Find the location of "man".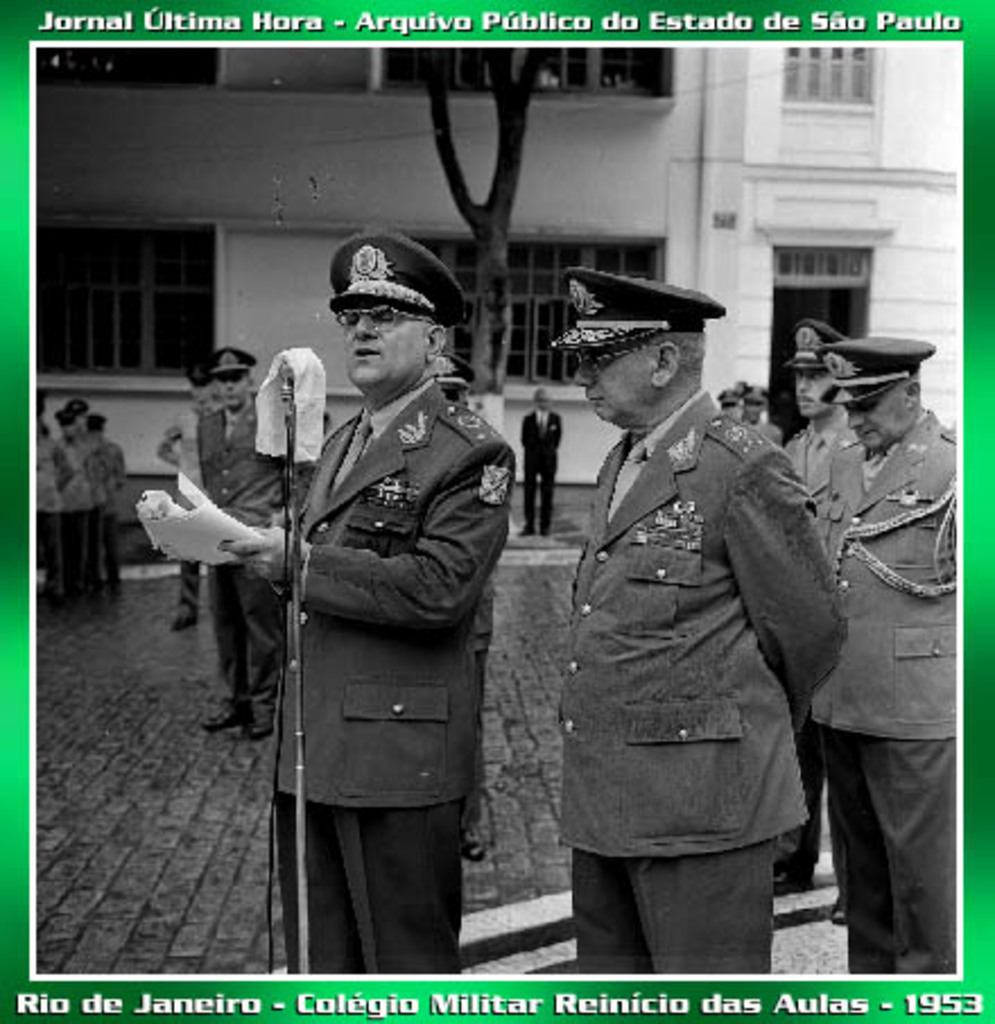
Location: bbox=[201, 348, 314, 750].
